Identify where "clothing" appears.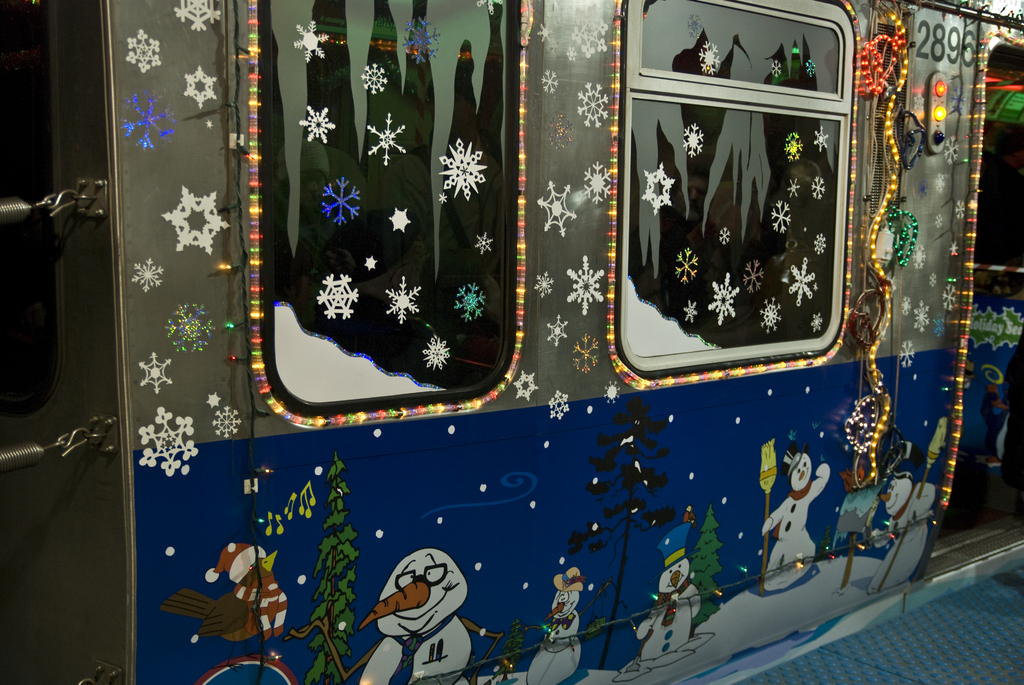
Appears at (973,84,1018,301).
